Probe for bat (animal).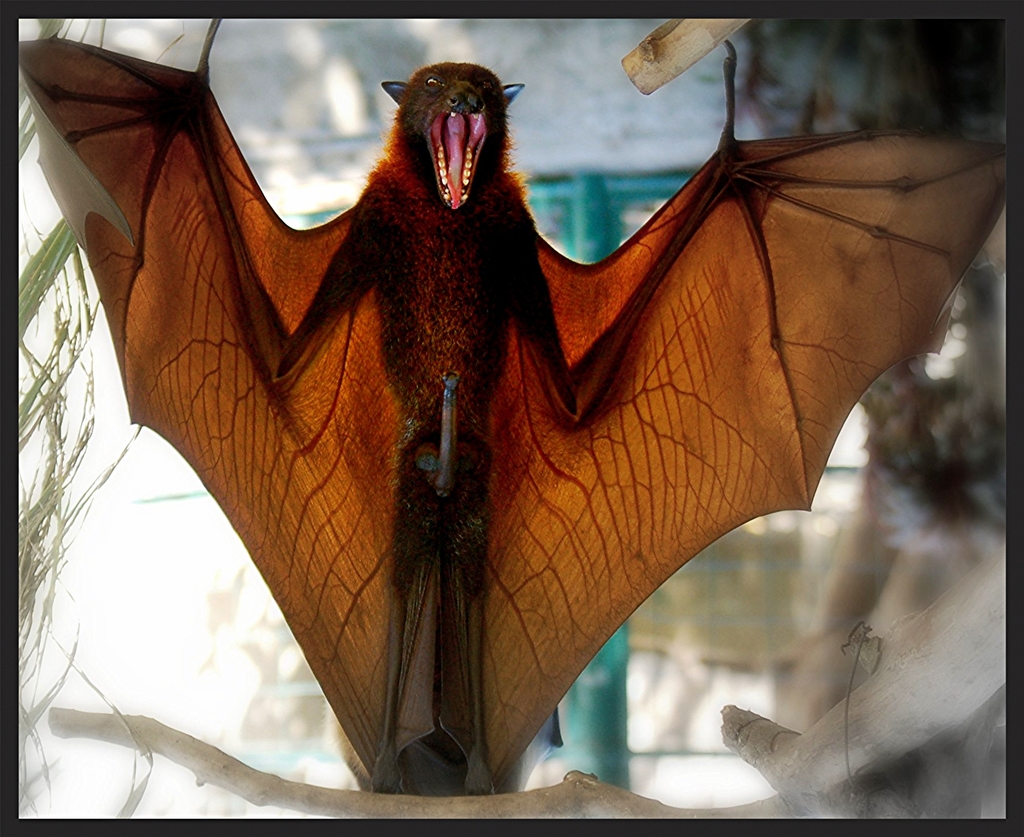
Probe result: box(12, 5, 1023, 804).
